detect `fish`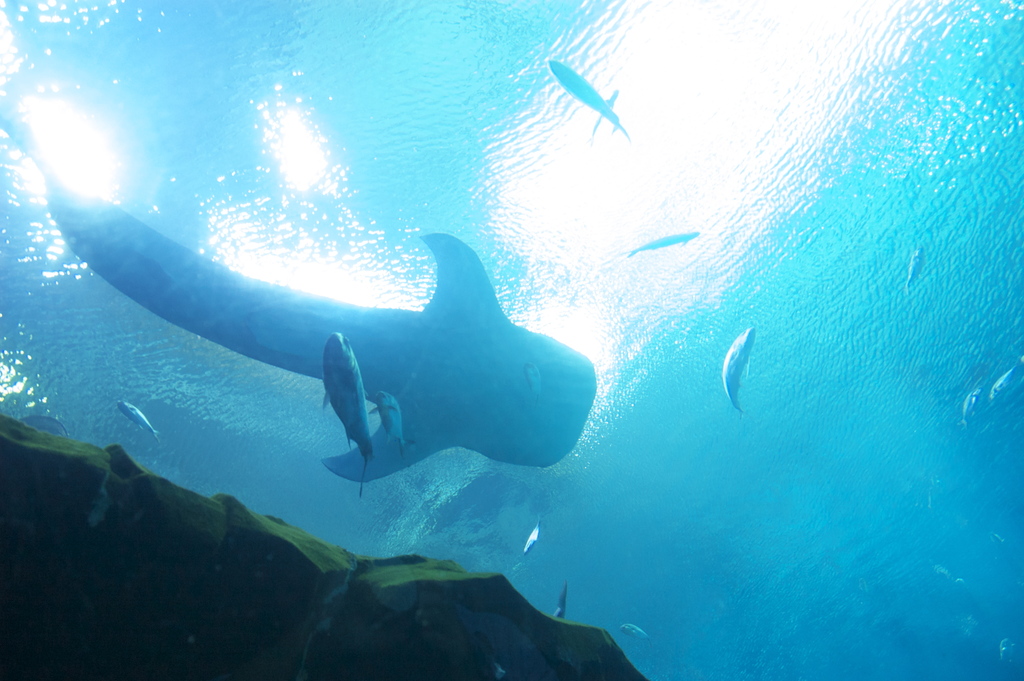
[x1=320, y1=329, x2=378, y2=498]
